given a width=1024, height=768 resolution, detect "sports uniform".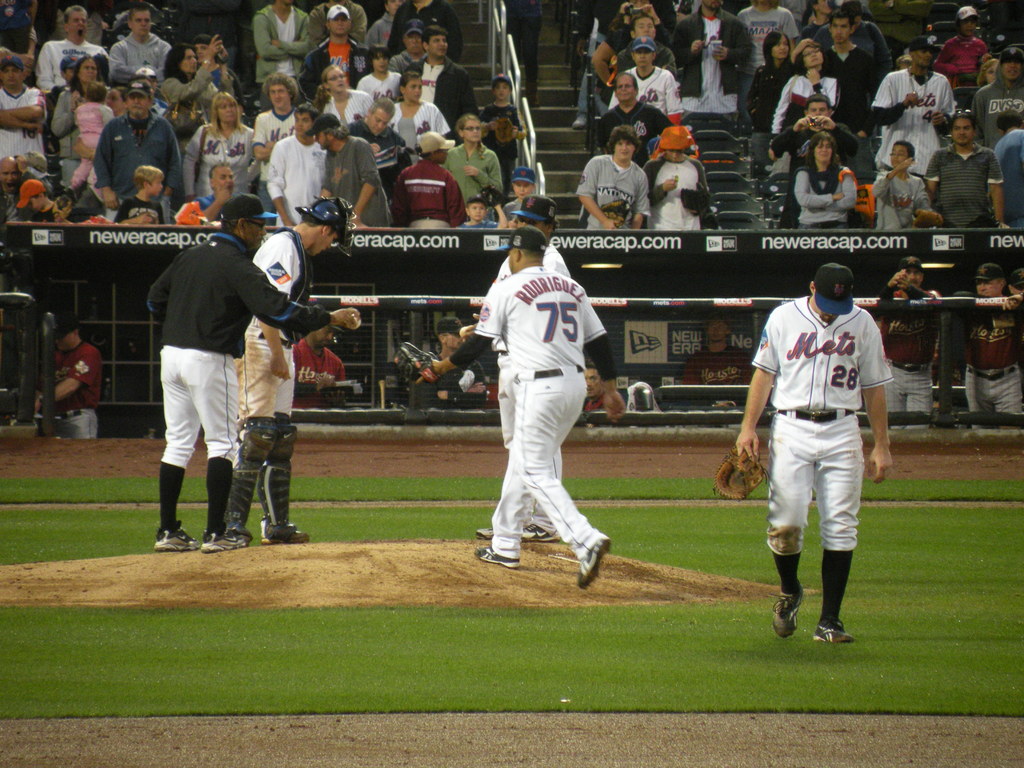
crop(680, 311, 753, 408).
